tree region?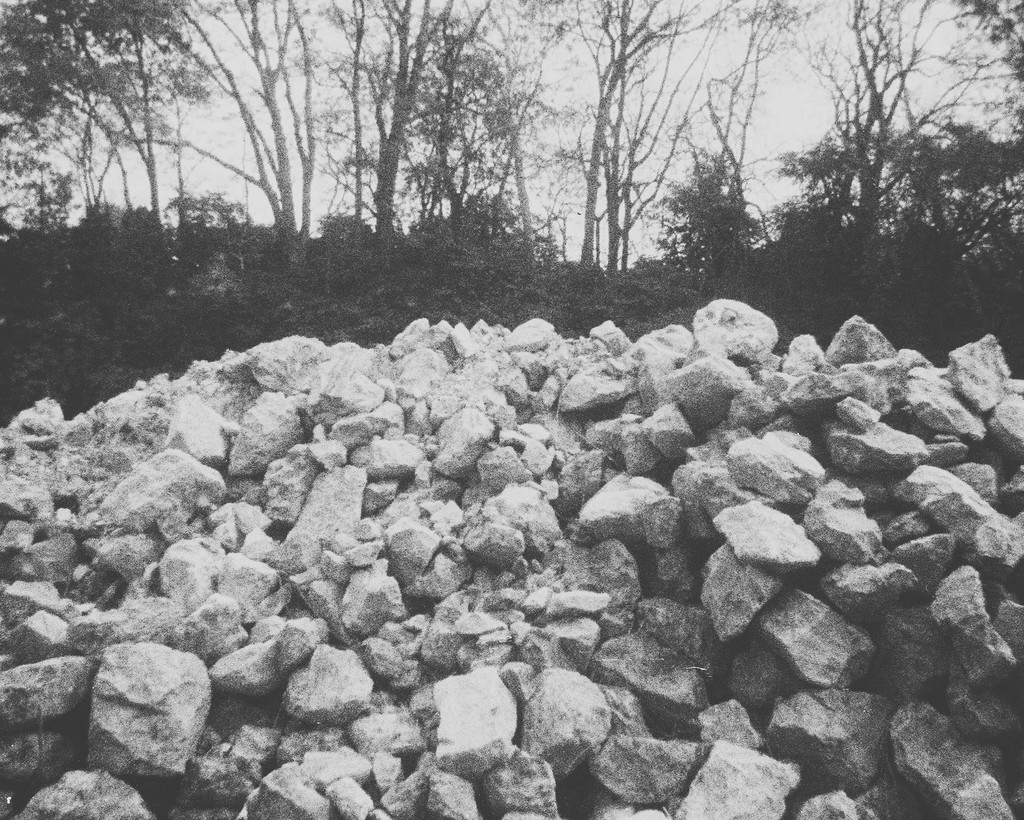
bbox=(670, 143, 772, 269)
